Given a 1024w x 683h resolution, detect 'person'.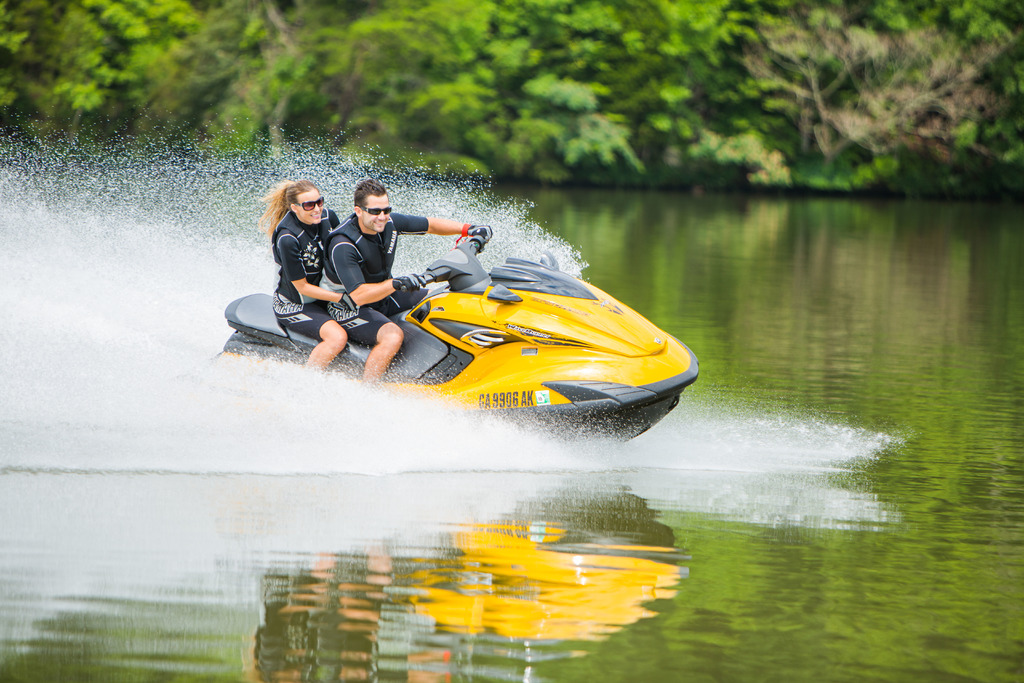
bbox=(246, 160, 348, 375).
